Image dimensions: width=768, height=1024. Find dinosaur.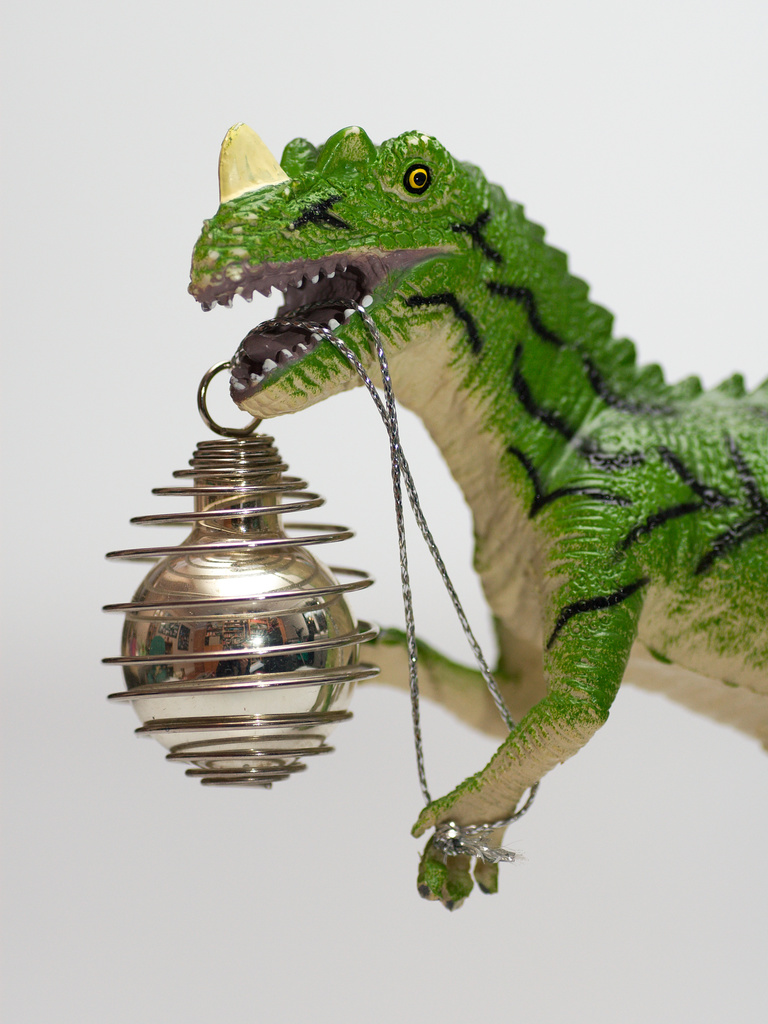
<box>181,122,767,914</box>.
